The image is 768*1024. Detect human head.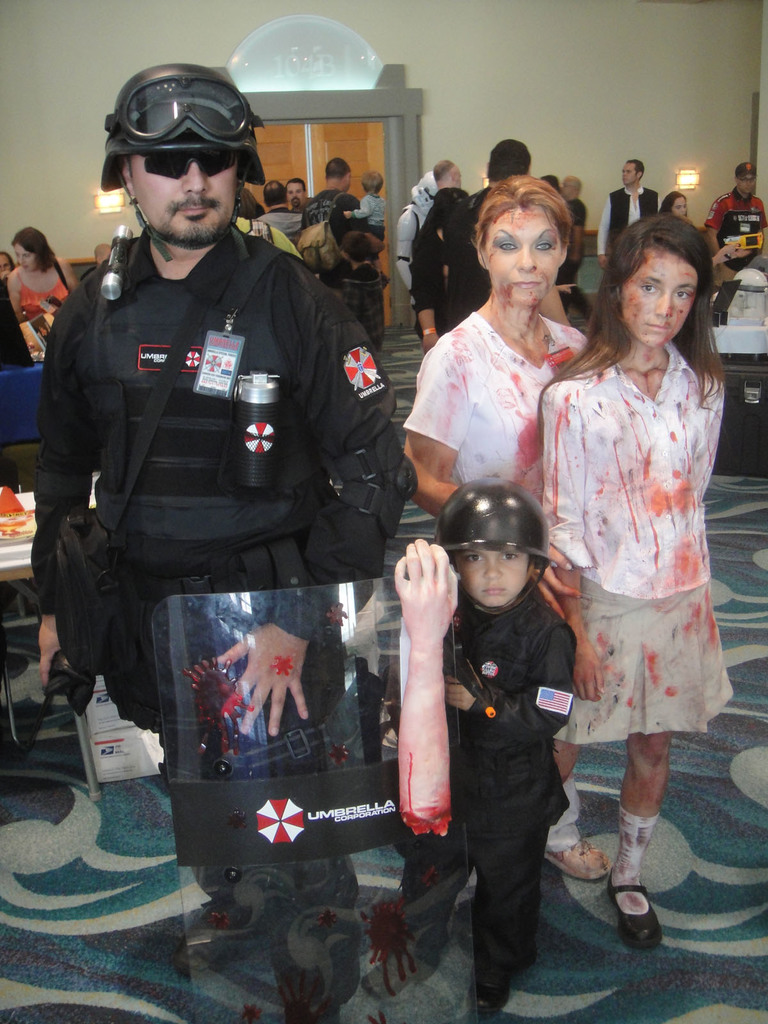
Detection: (263,176,289,204).
